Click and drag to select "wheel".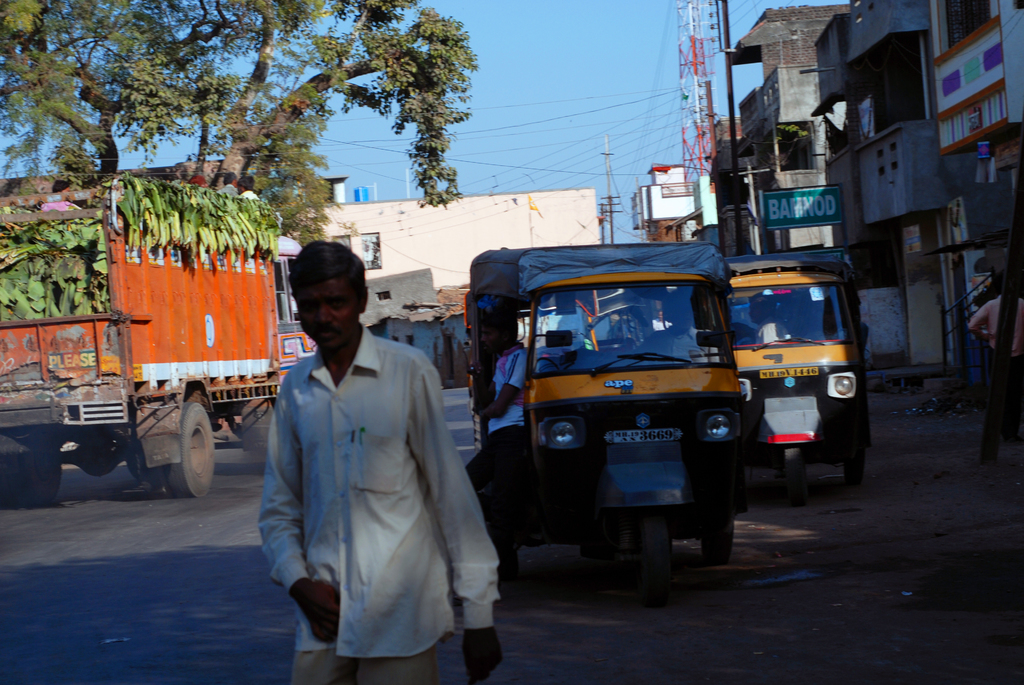
Selection: box(705, 517, 733, 565).
